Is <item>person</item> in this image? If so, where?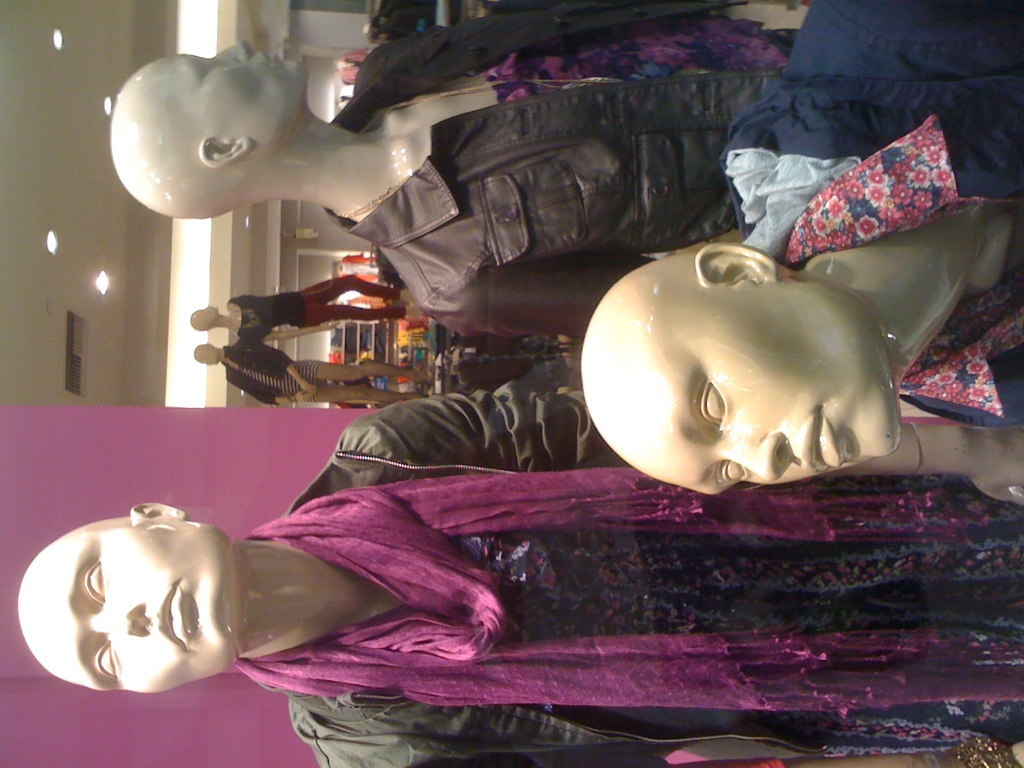
Yes, at (195, 352, 431, 413).
